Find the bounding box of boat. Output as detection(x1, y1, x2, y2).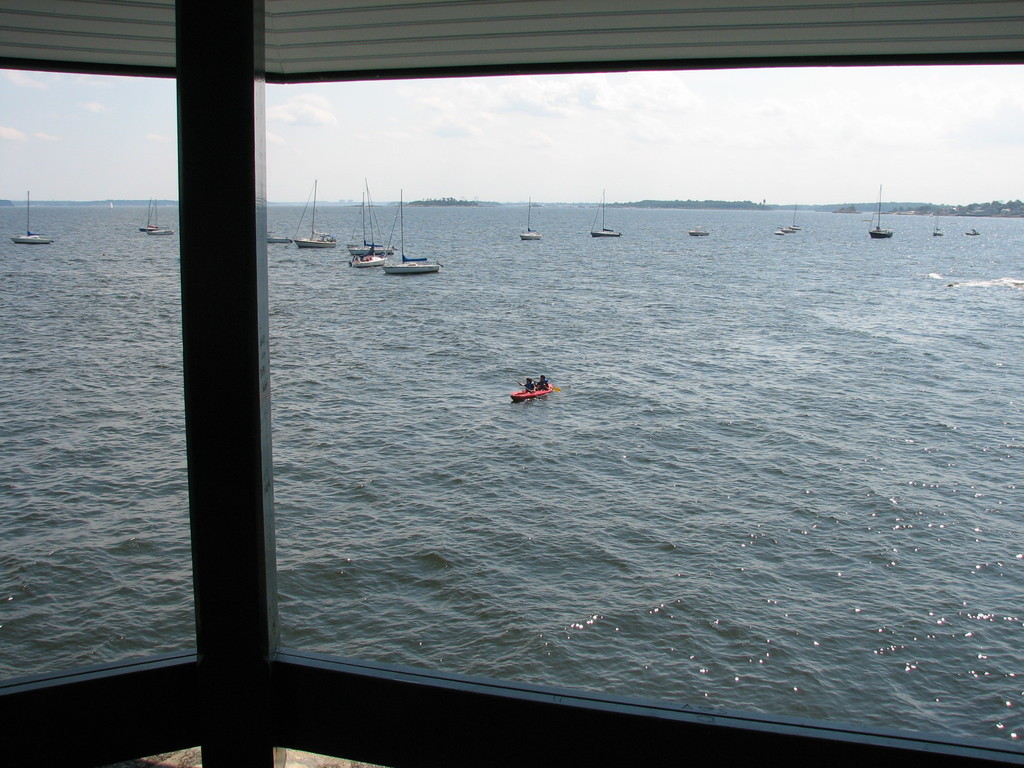
detection(928, 209, 945, 239).
